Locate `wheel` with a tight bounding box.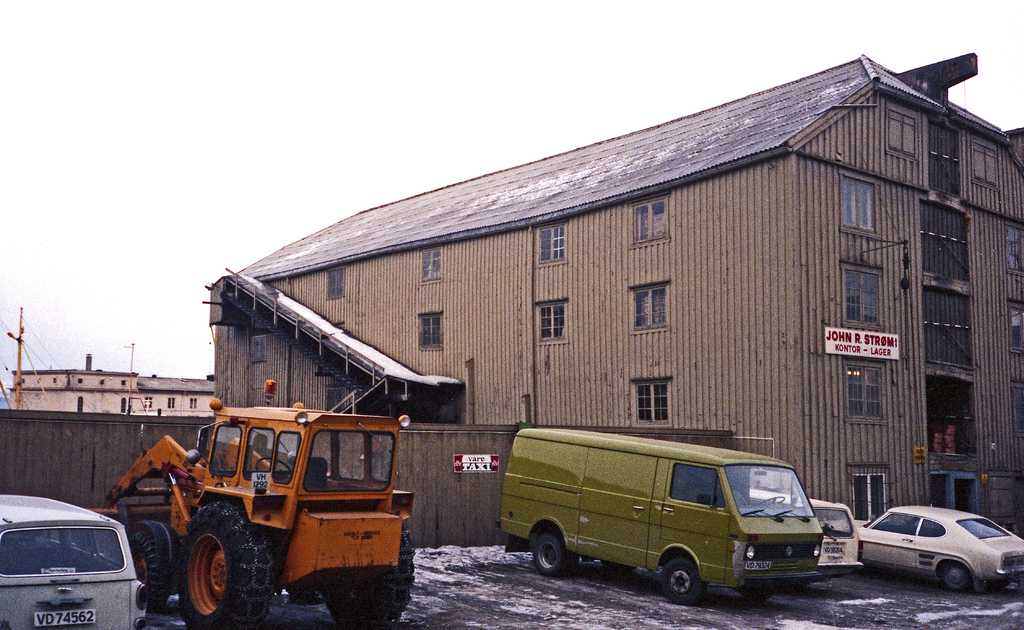
rect(659, 554, 707, 607).
